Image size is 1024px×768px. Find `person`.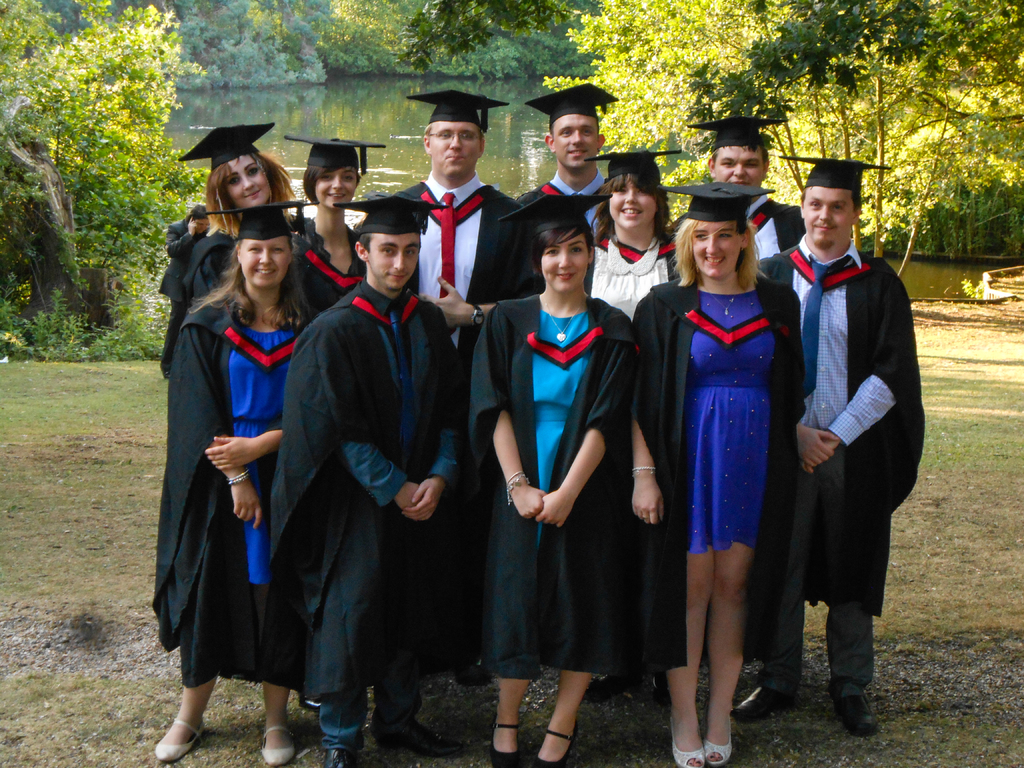
(689, 113, 807, 256).
